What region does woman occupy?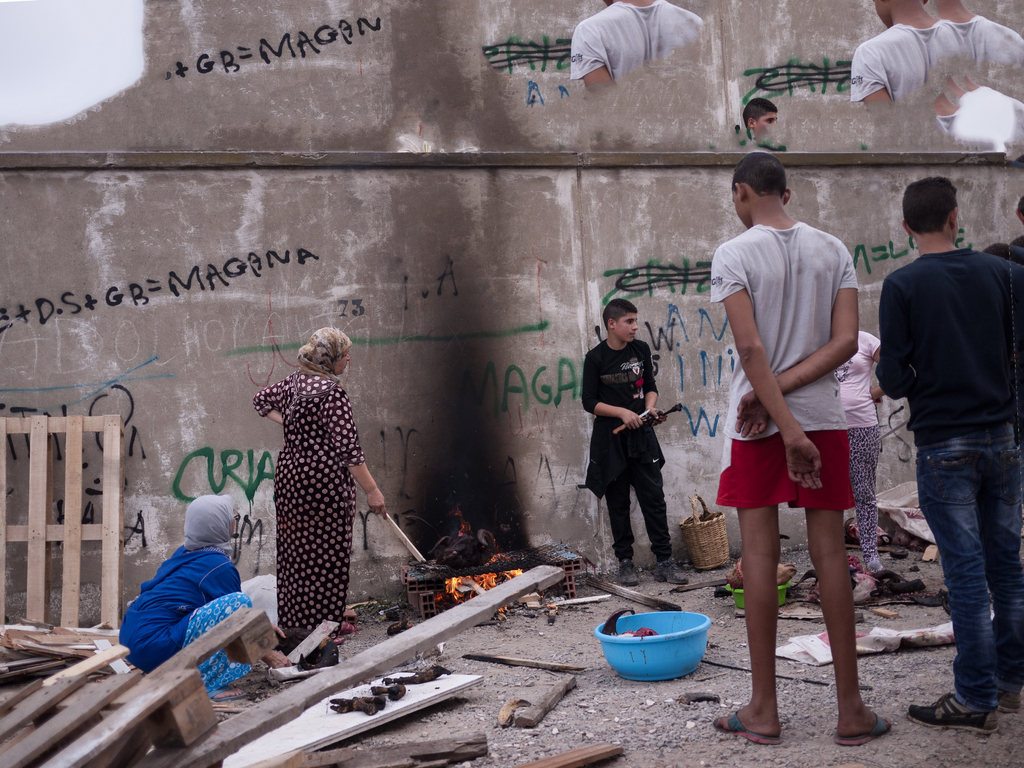
detection(109, 493, 298, 708).
